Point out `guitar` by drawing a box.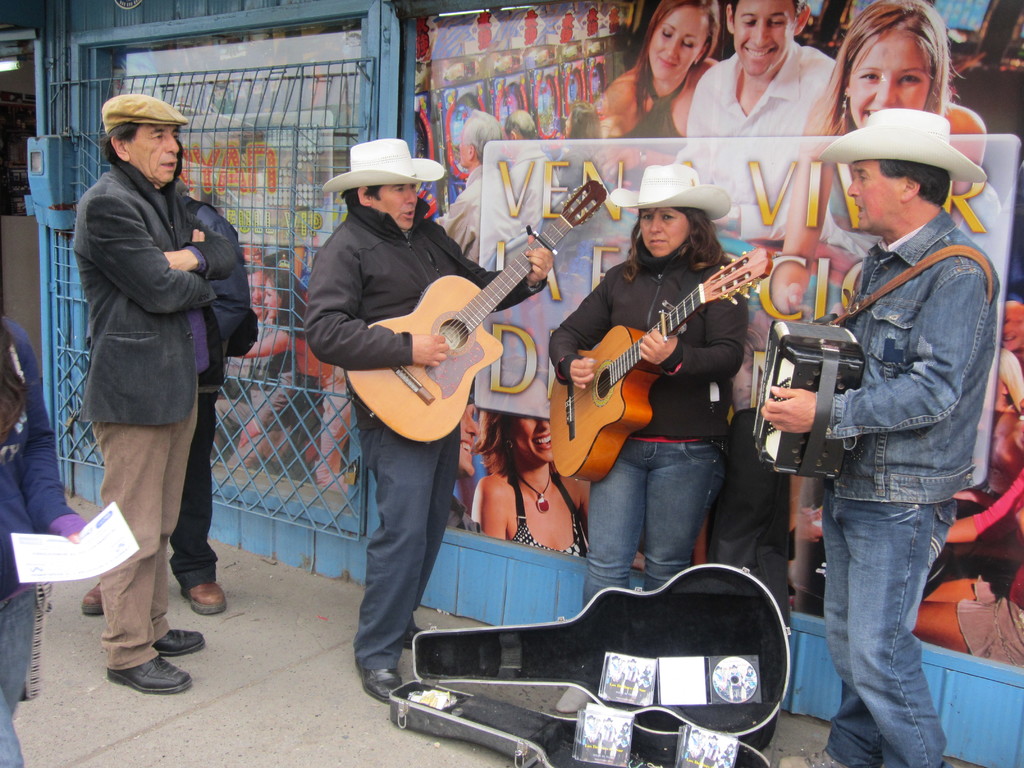
locate(345, 179, 611, 445).
